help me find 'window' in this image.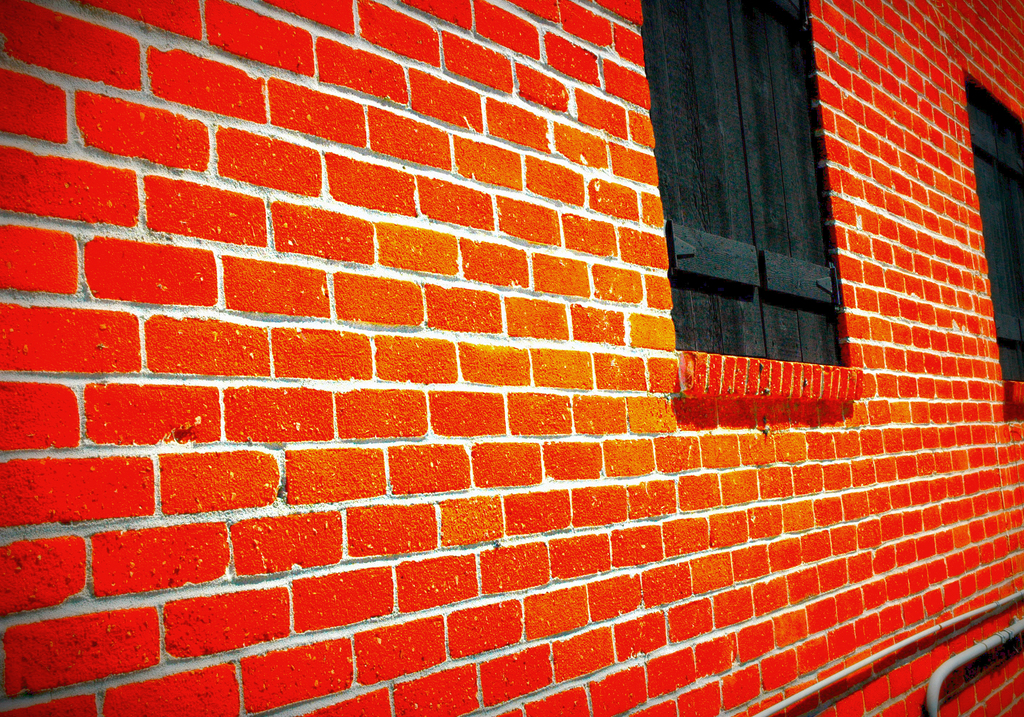
Found it: box=[641, 1, 834, 363].
